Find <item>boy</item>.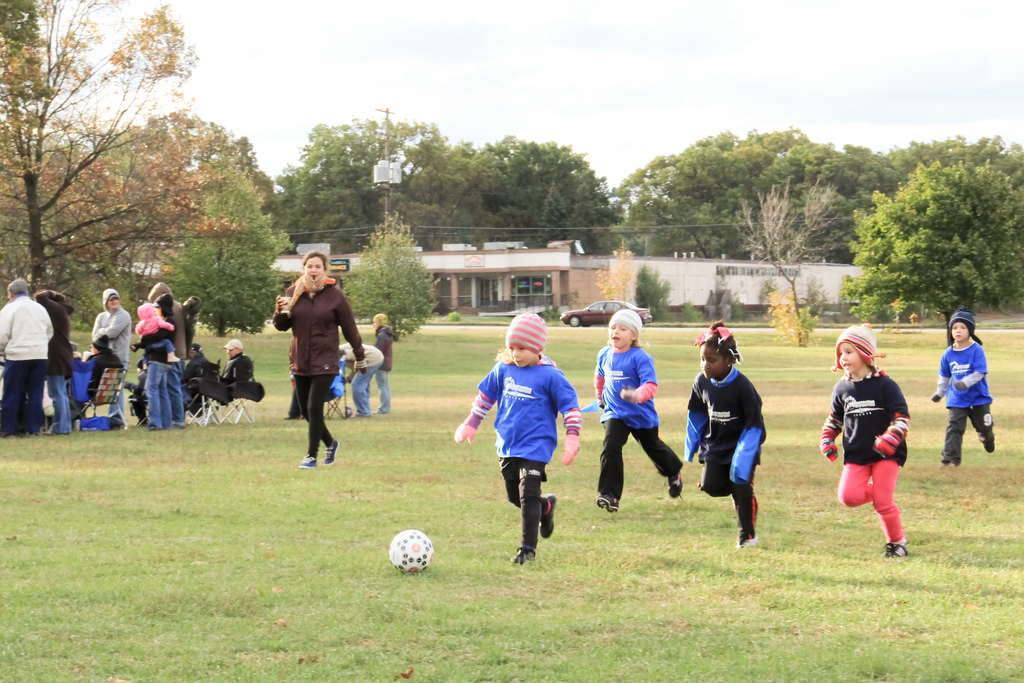
detection(593, 308, 693, 534).
